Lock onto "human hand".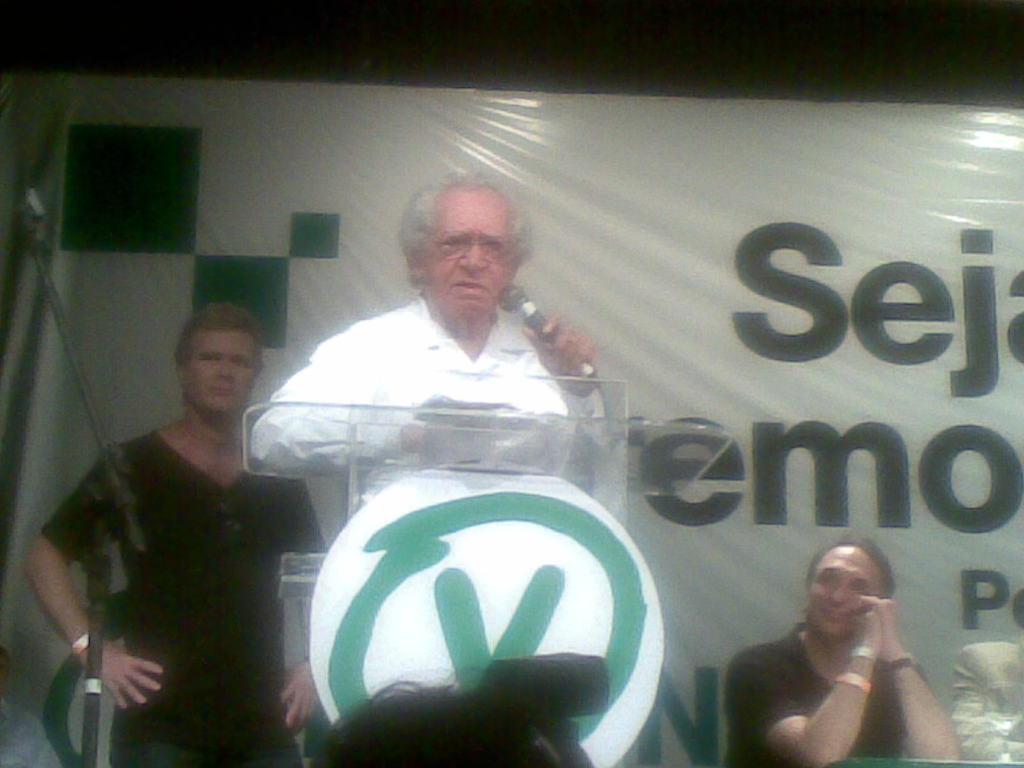
Locked: [276,660,319,742].
